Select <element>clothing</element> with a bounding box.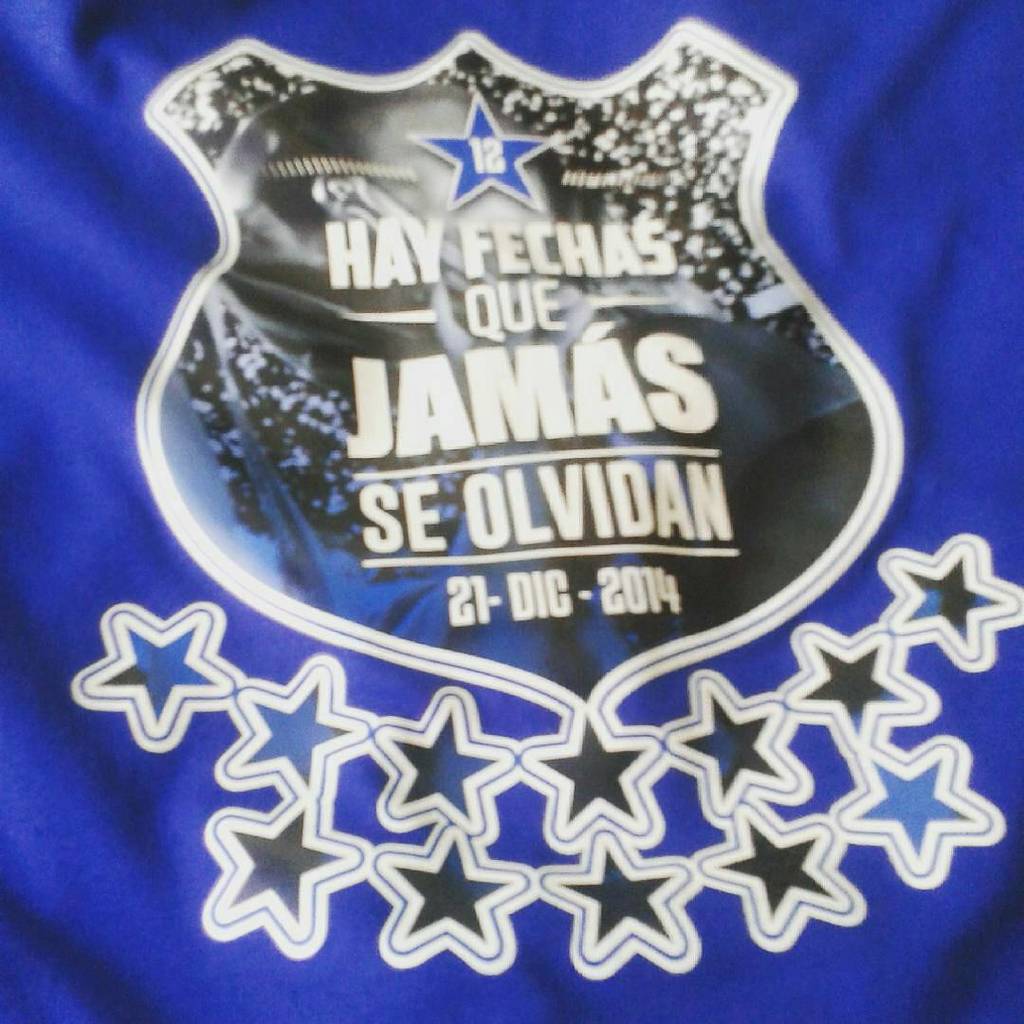
bbox=(0, 0, 1023, 1023).
